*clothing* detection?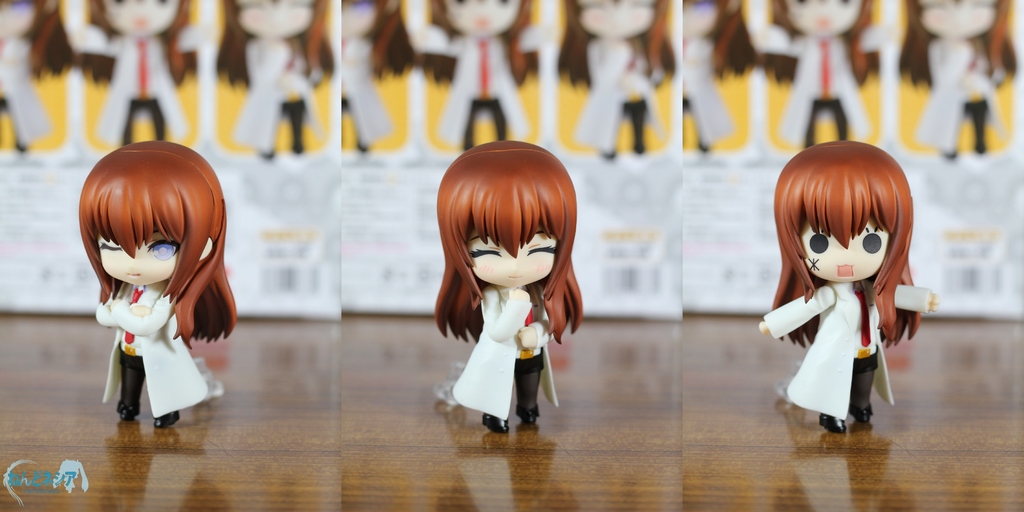
box=[340, 37, 397, 157]
